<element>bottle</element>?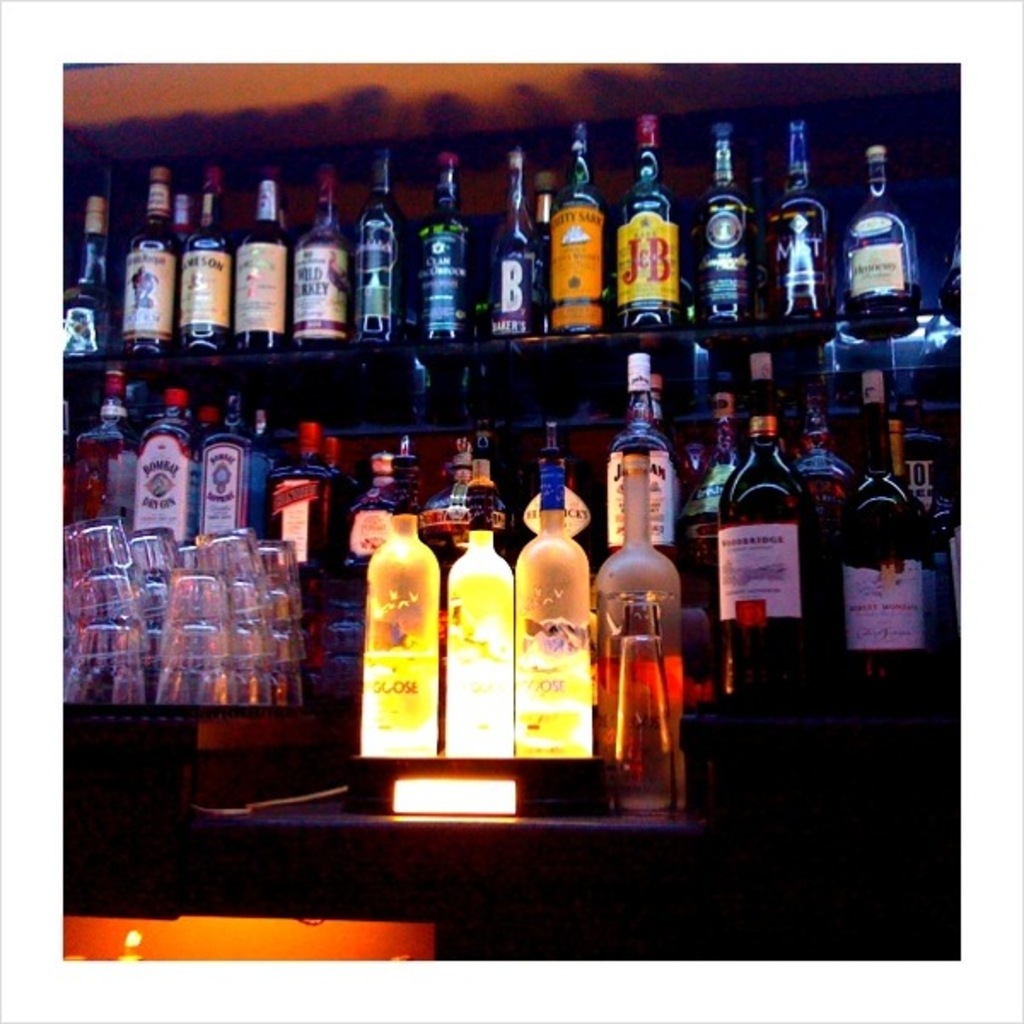
box(116, 162, 184, 360)
